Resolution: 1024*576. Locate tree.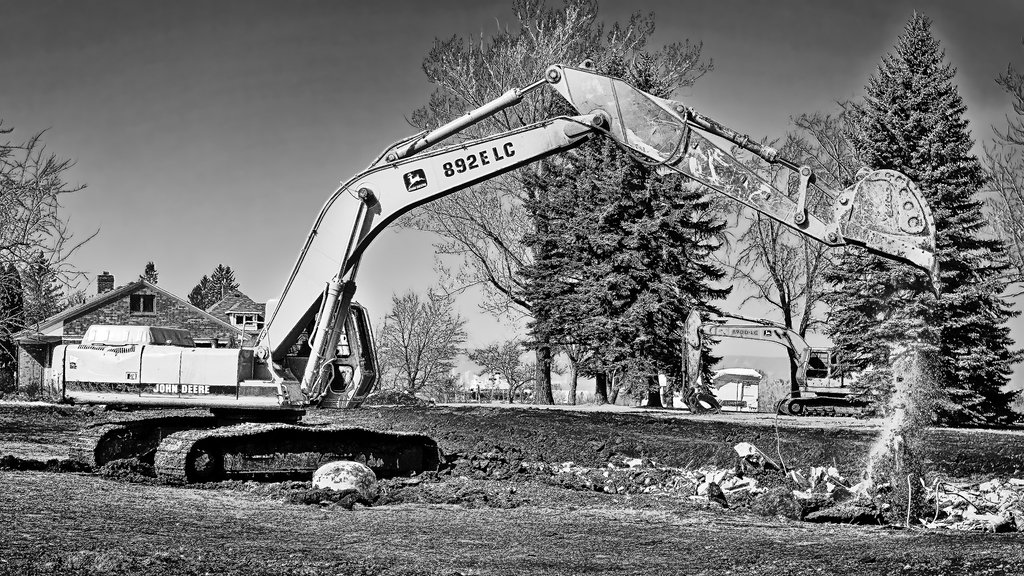
{"left": 131, "top": 256, "right": 161, "bottom": 289}.
